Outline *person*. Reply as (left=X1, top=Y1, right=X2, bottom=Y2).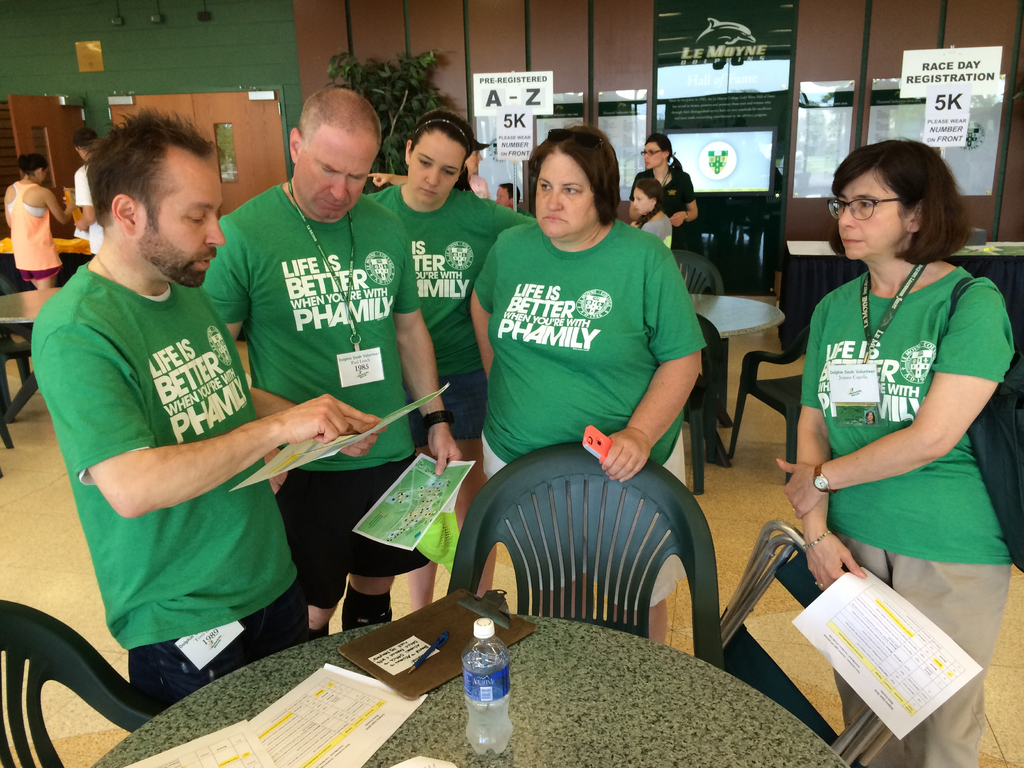
(left=63, top=125, right=107, bottom=262).
